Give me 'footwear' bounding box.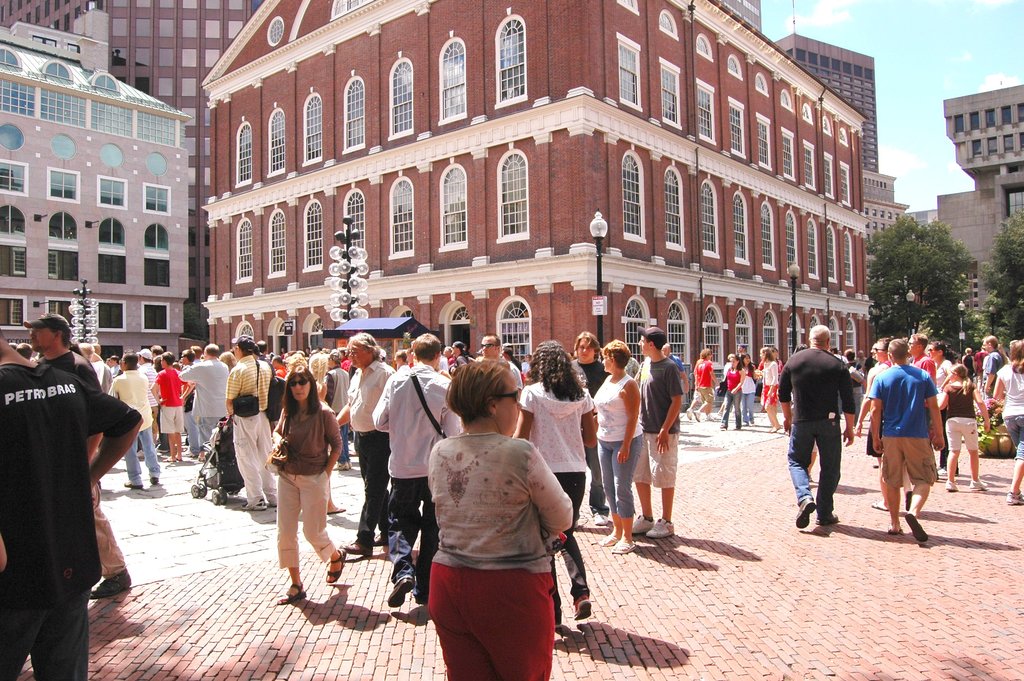
<bbox>147, 473, 159, 481</bbox>.
